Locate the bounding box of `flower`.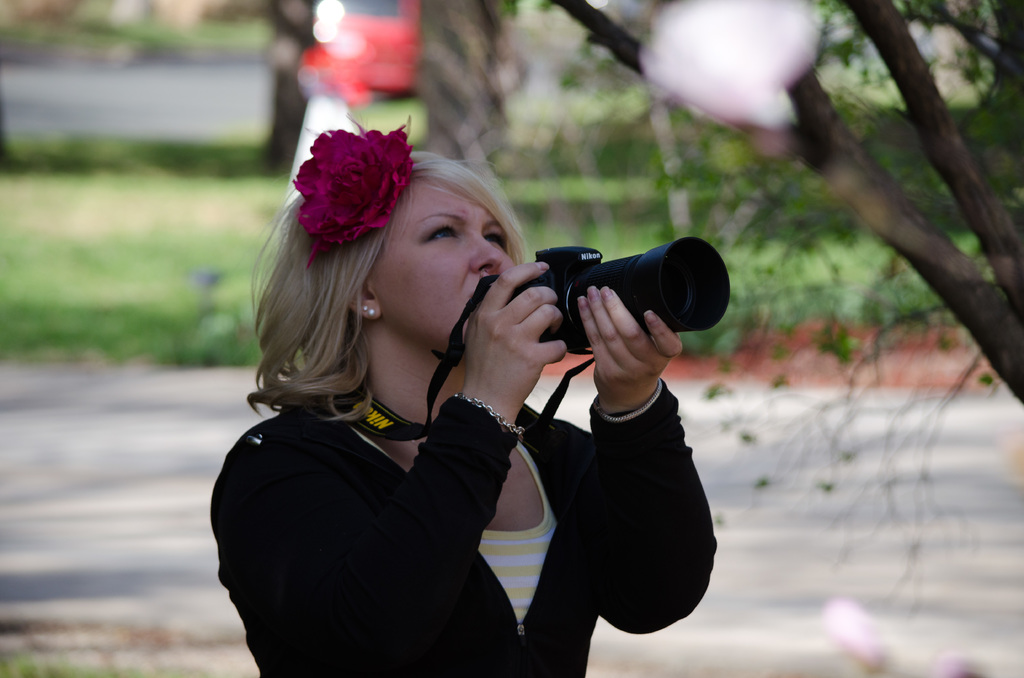
Bounding box: bbox=(813, 596, 889, 675).
